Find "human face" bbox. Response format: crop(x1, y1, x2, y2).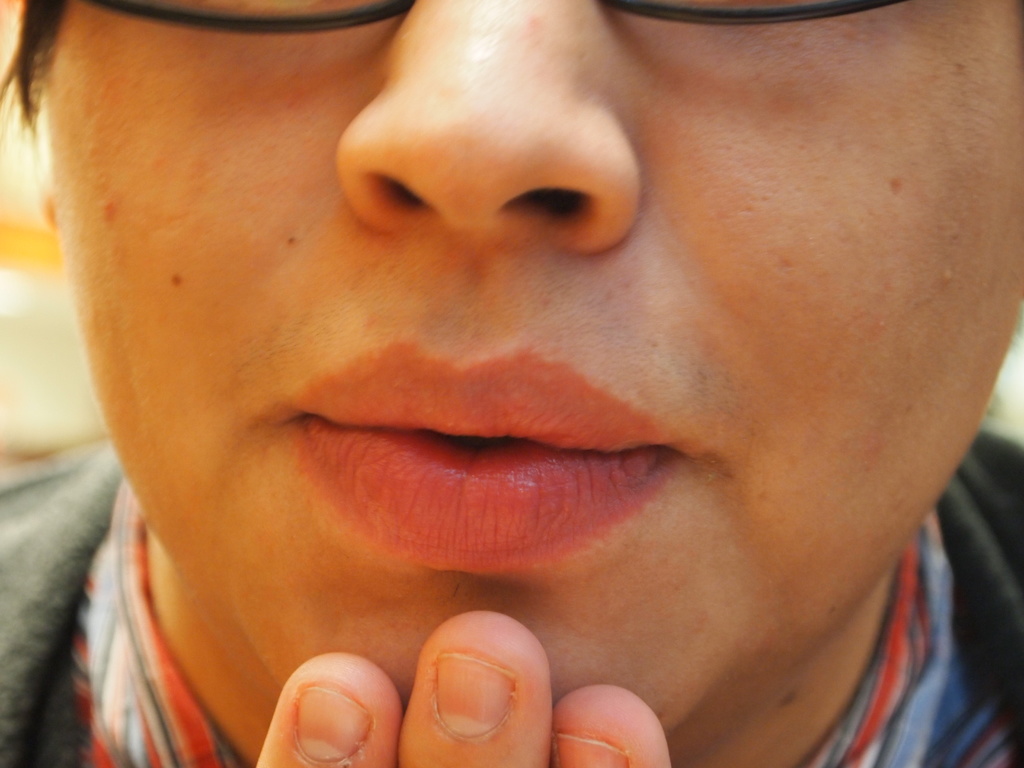
crop(38, 0, 1023, 746).
